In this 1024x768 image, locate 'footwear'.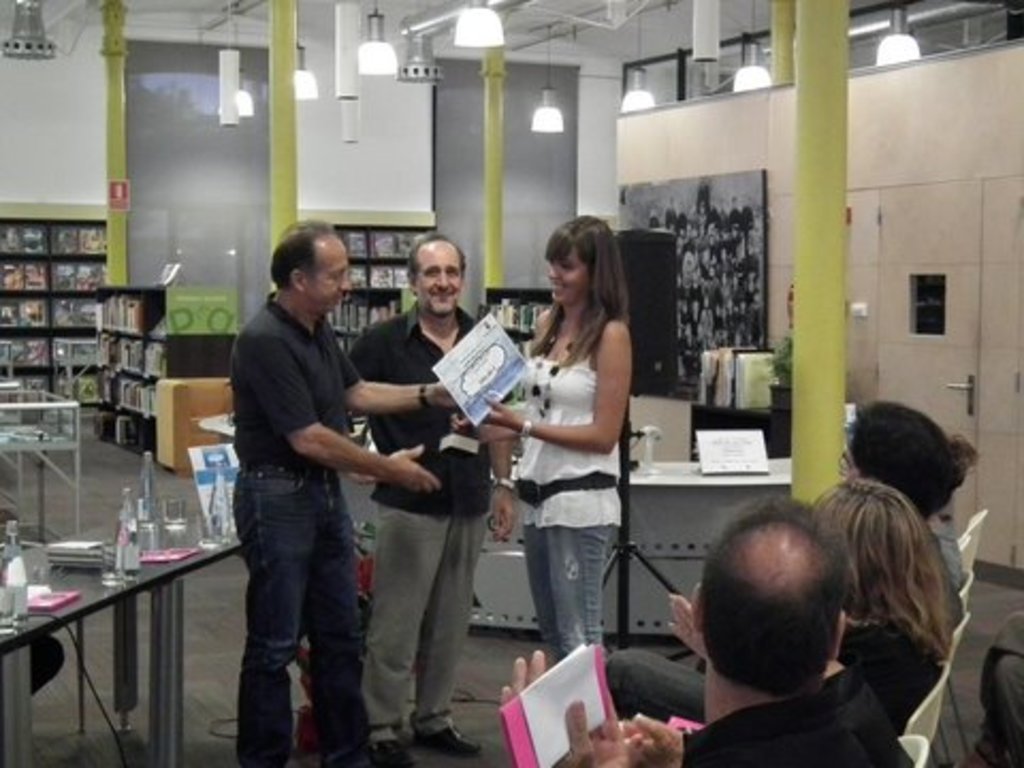
Bounding box: crop(384, 439, 437, 489).
